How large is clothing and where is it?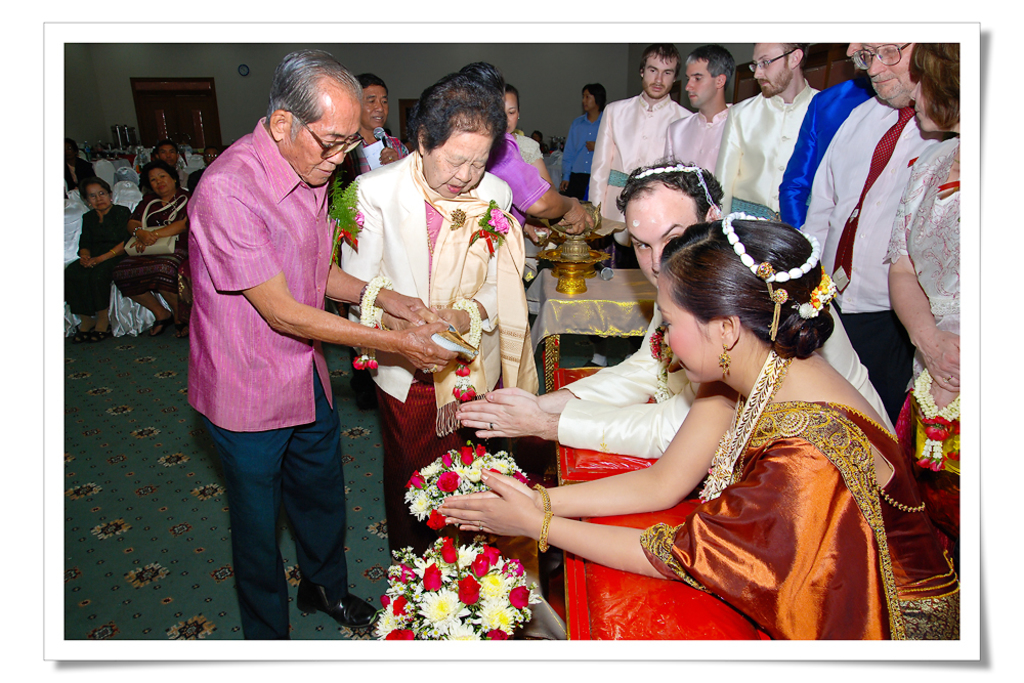
Bounding box: Rect(181, 169, 207, 191).
